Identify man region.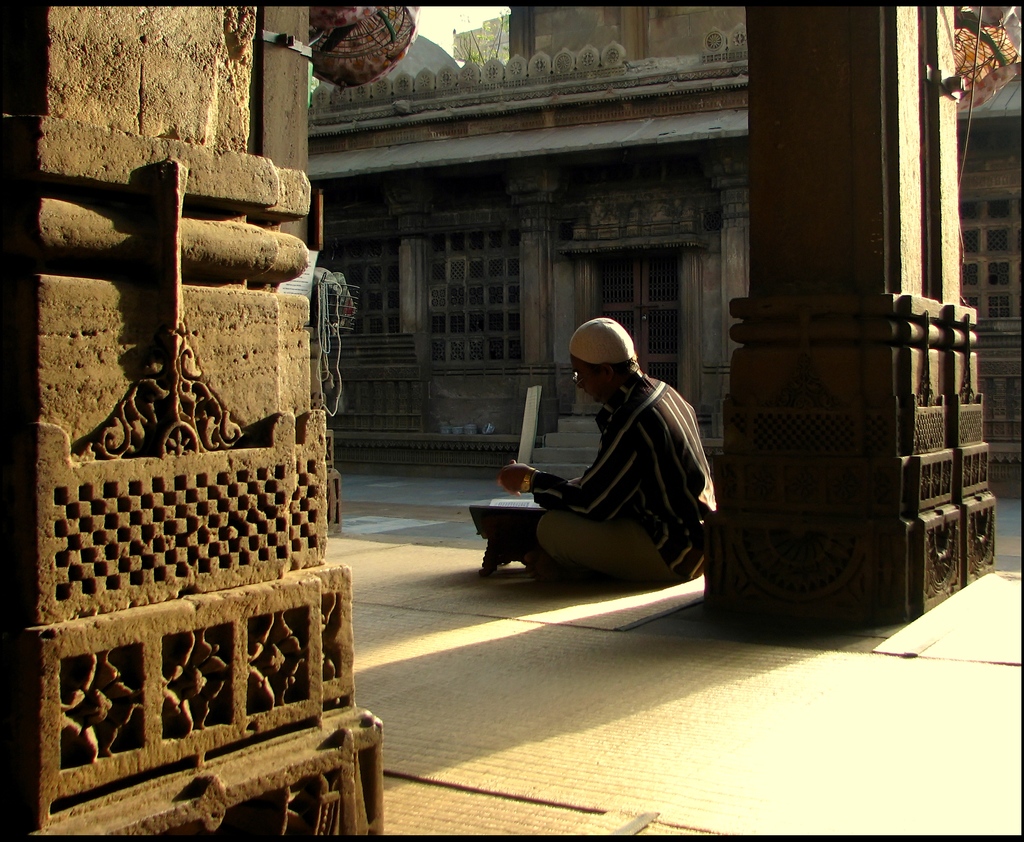
Region: 488 277 712 630.
